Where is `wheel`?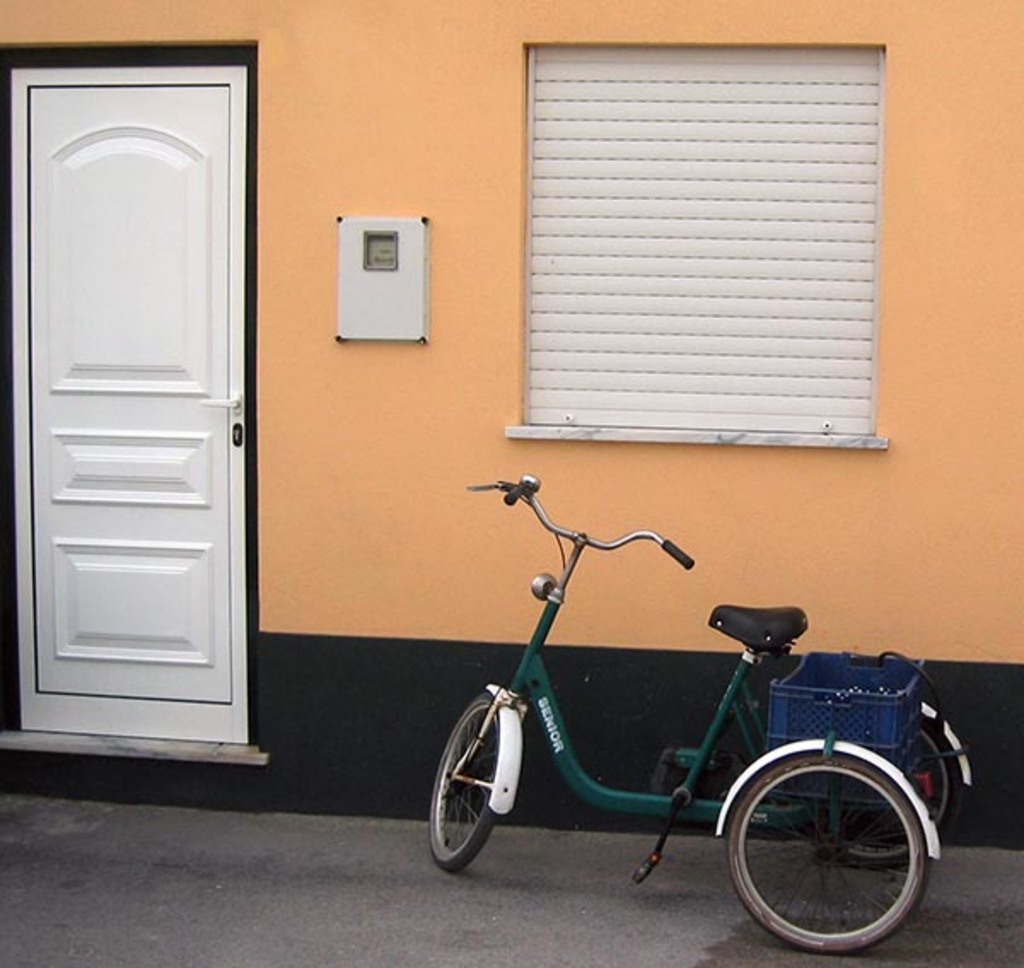
region(725, 749, 928, 954).
